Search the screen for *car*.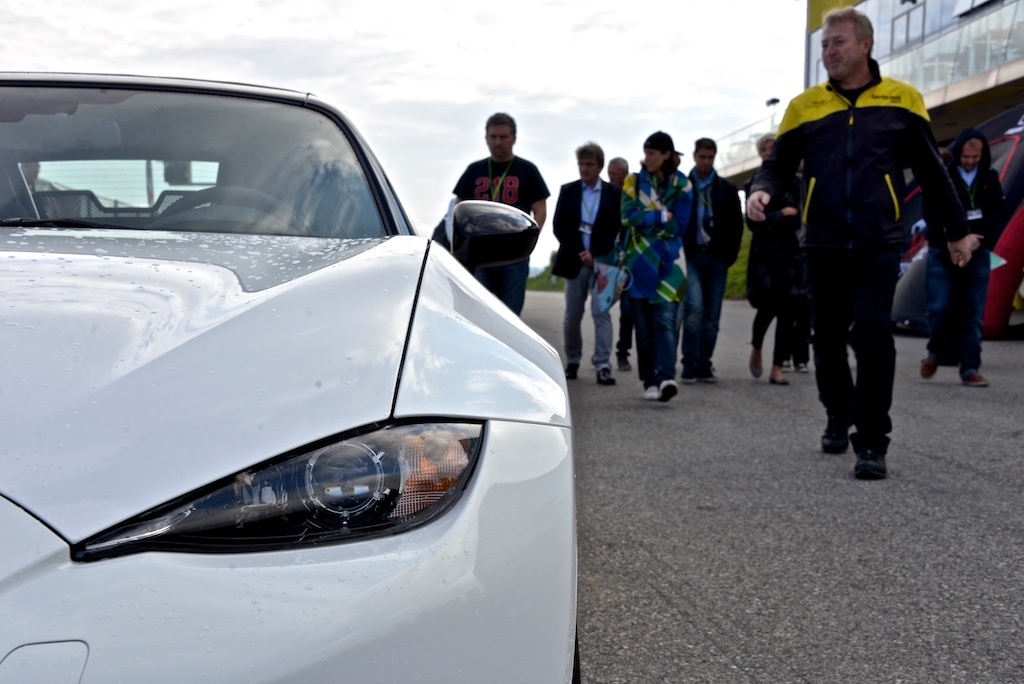
Found at 0/66/578/683.
